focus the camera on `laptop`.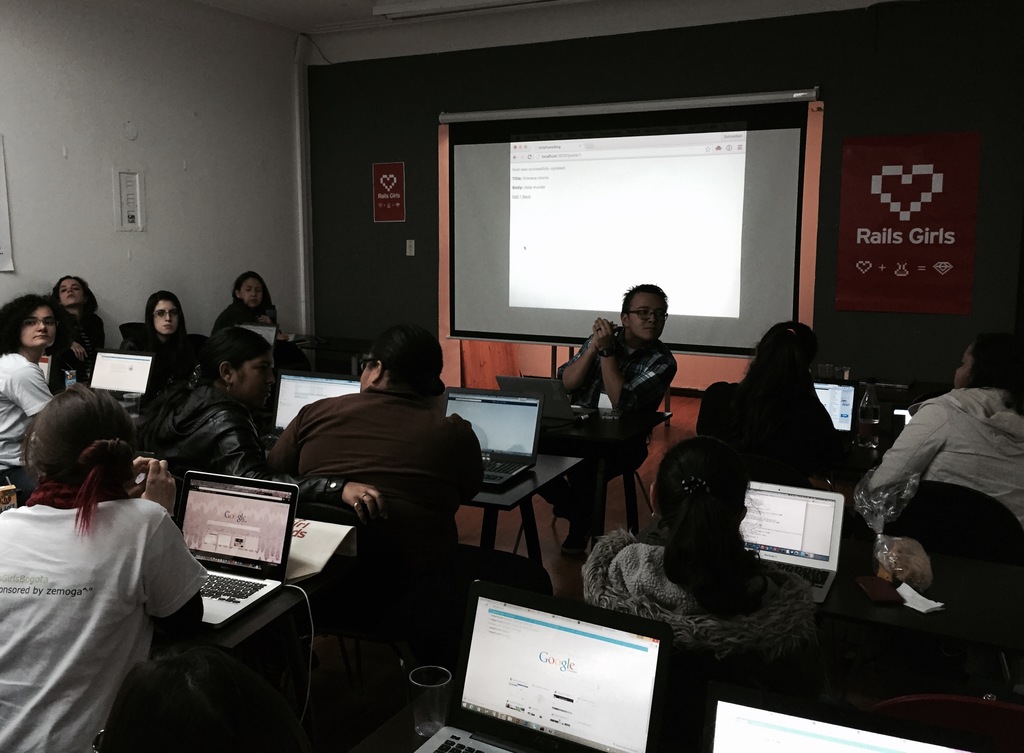
Focus region: (175,469,300,629).
